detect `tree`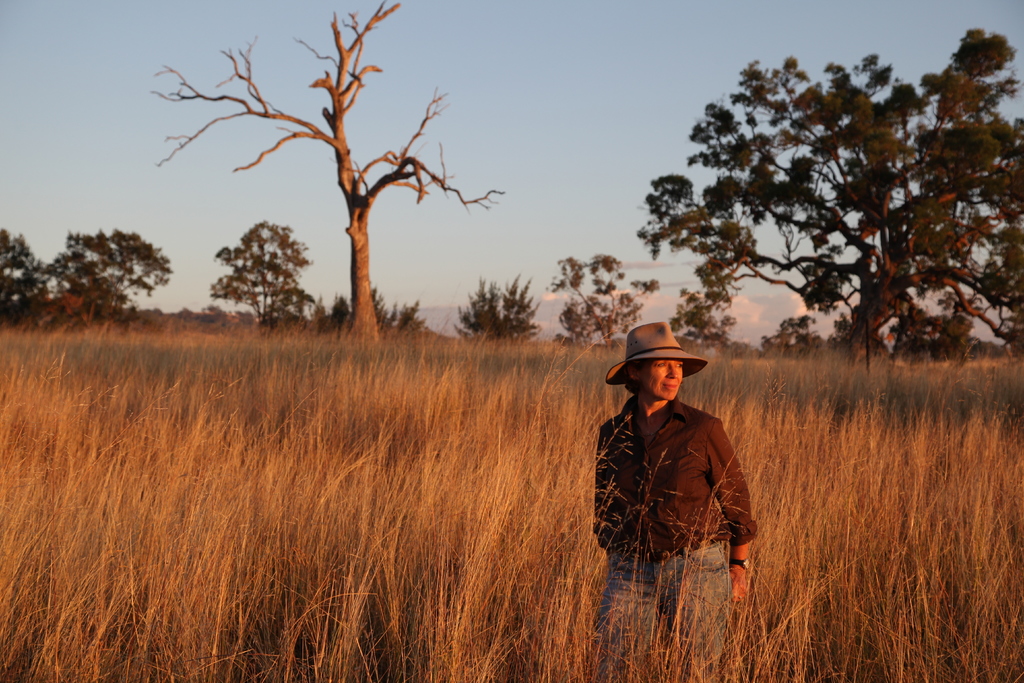
{"left": 148, "top": 0, "right": 514, "bottom": 347}
